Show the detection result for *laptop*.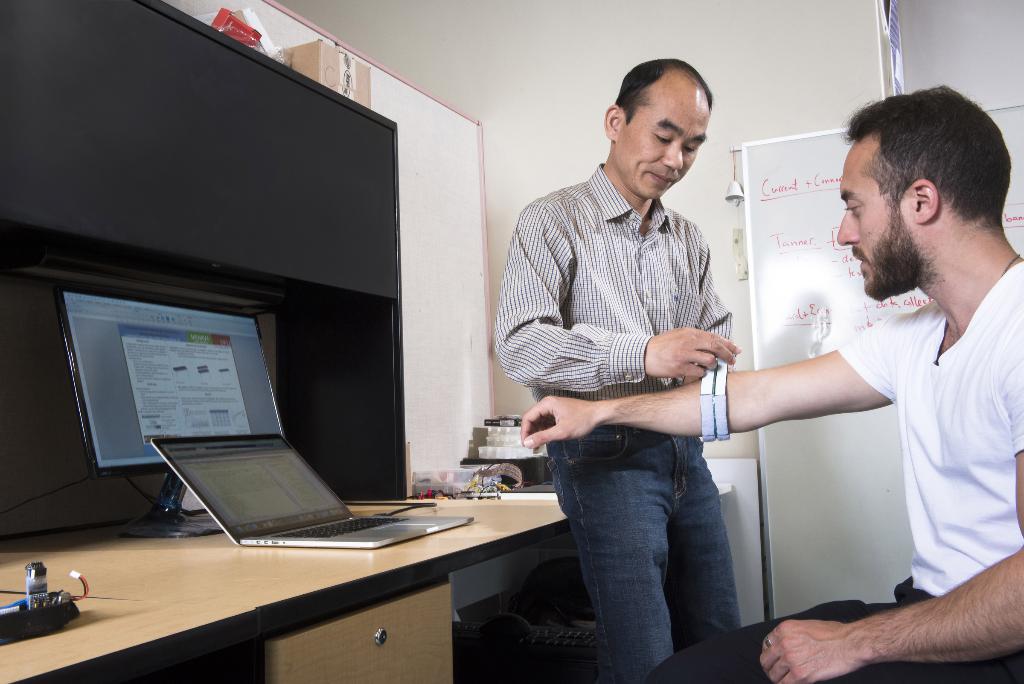
locate(149, 428, 471, 551).
